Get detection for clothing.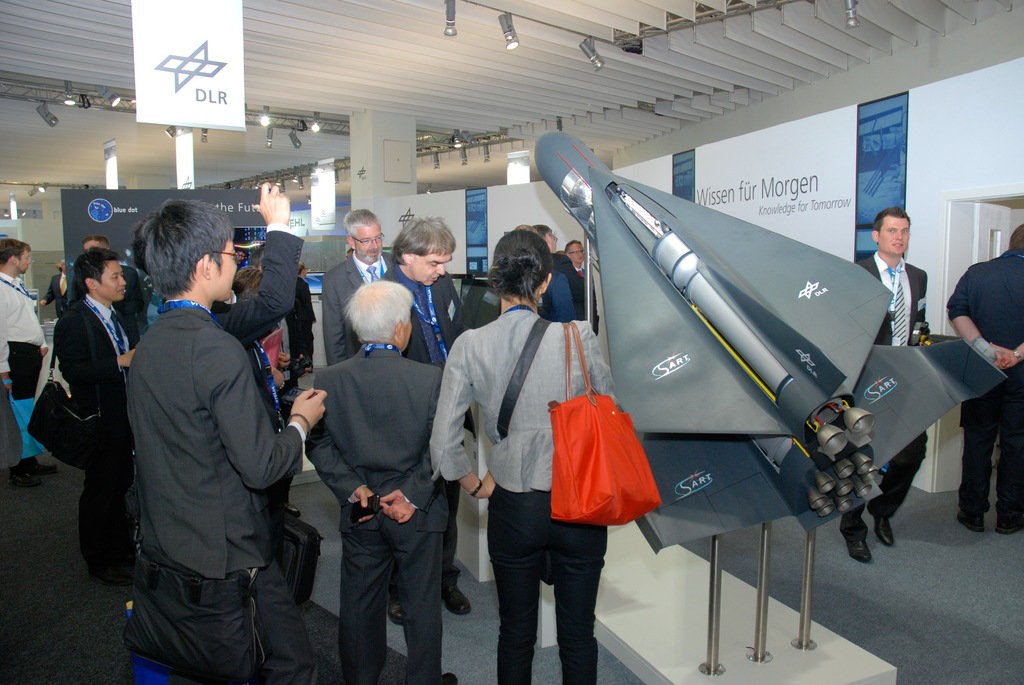
Detection: bbox(113, 302, 296, 684).
